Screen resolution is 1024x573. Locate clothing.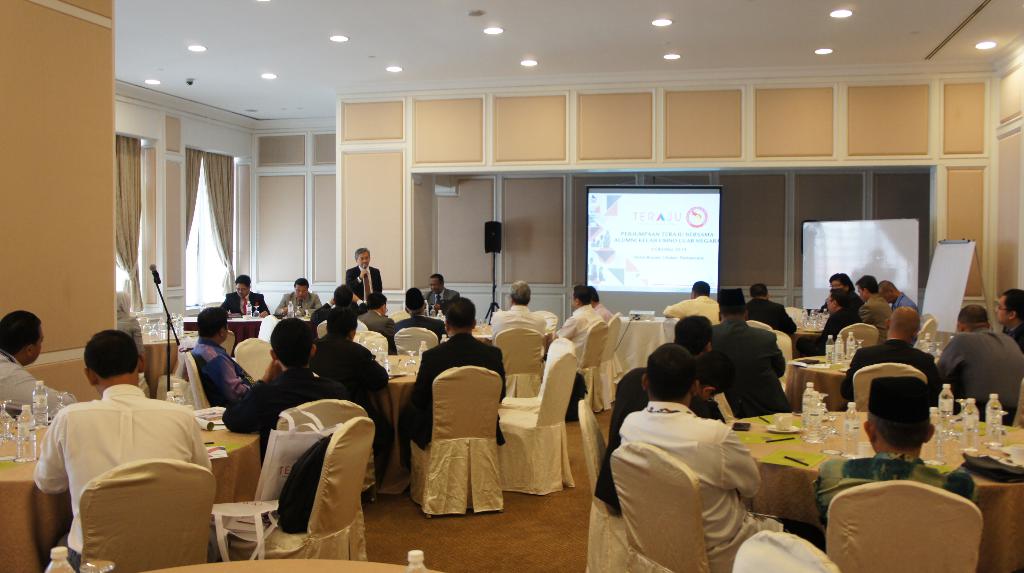
locate(810, 309, 867, 359).
